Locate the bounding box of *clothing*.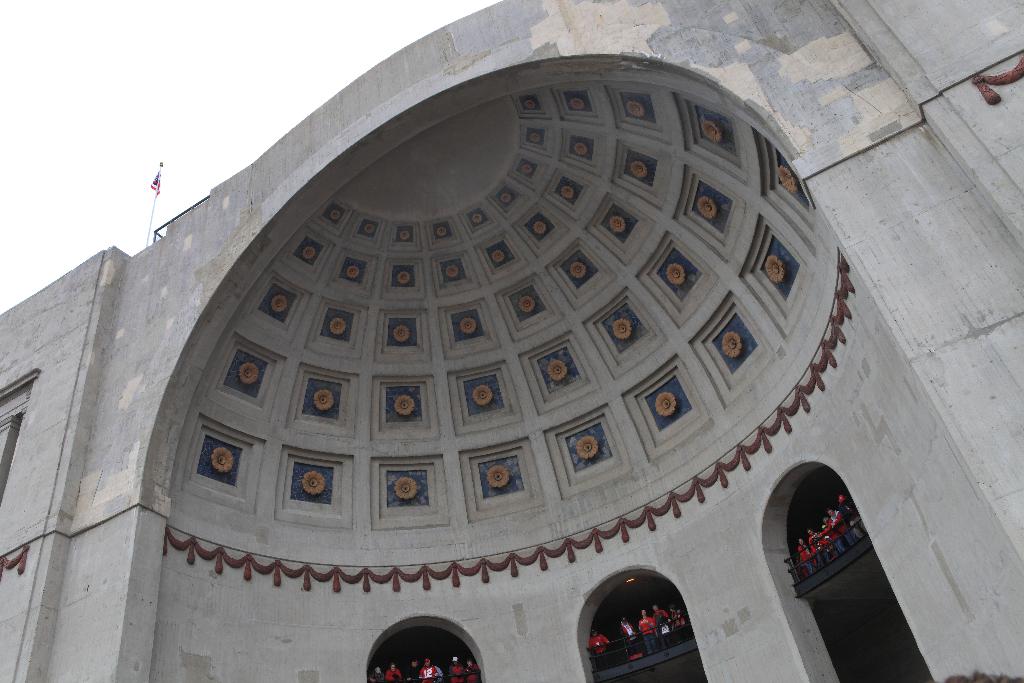
Bounding box: [left=672, top=608, right=685, bottom=627].
